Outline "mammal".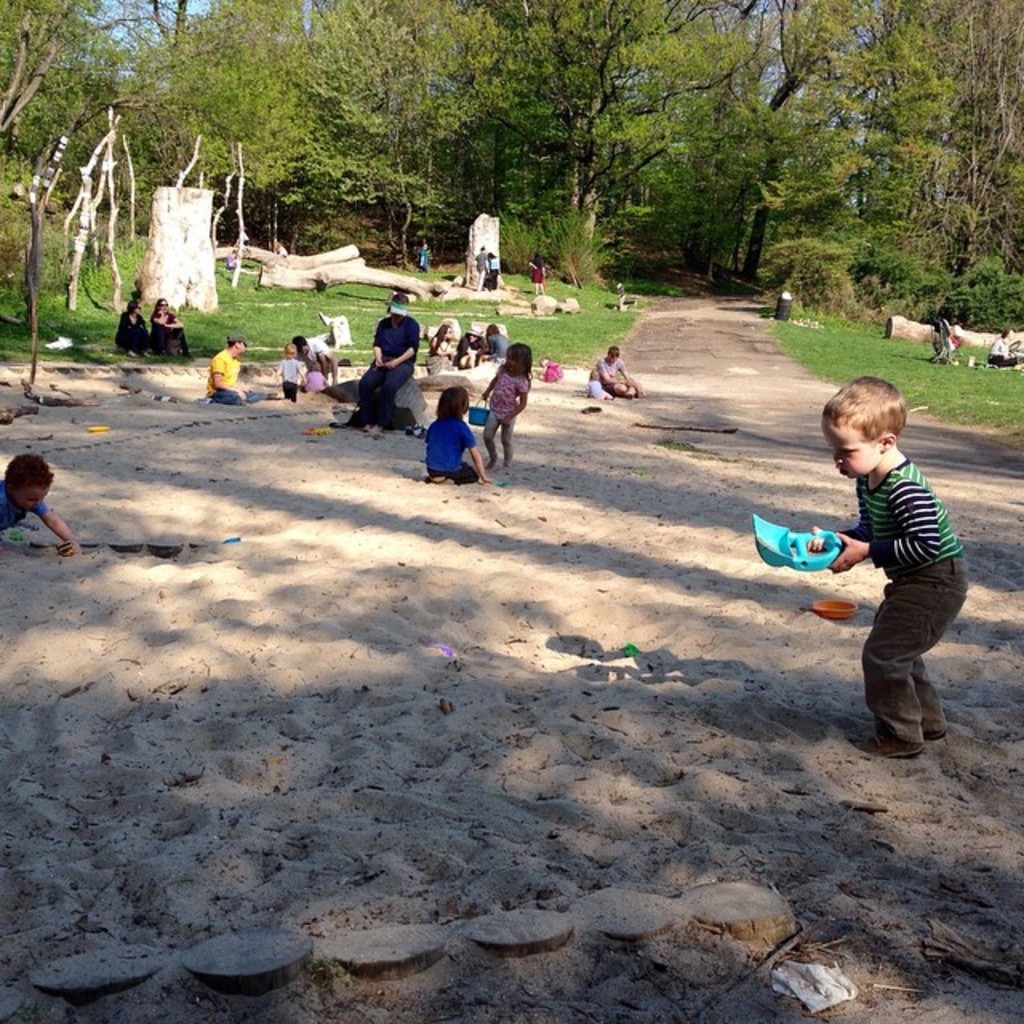
Outline: 146 294 190 357.
